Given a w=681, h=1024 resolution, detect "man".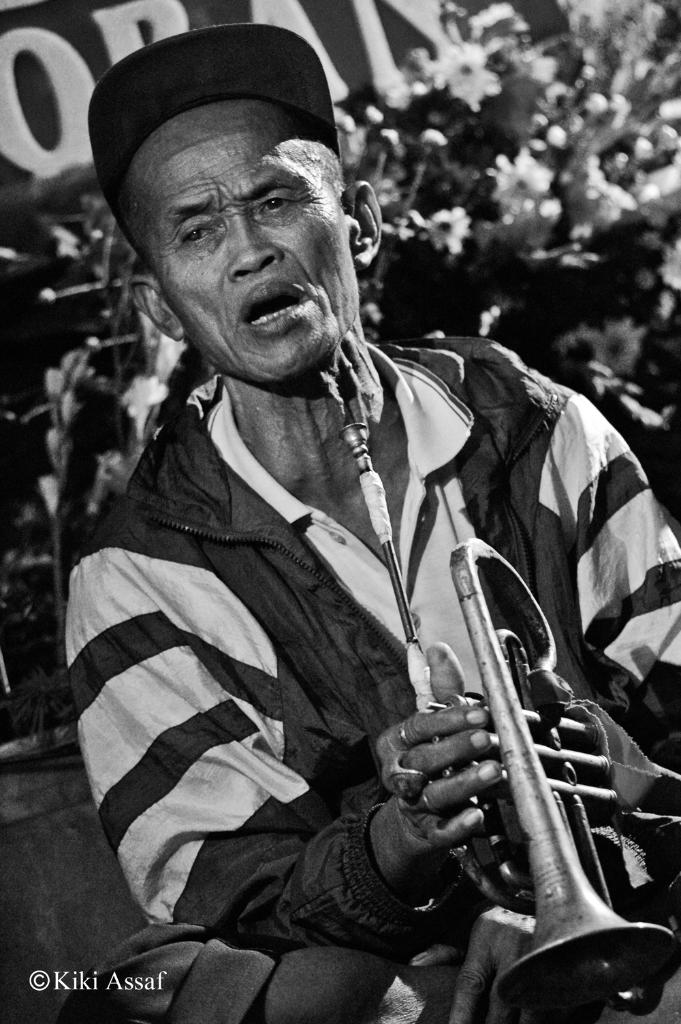
l=32, t=44, r=648, b=1023.
